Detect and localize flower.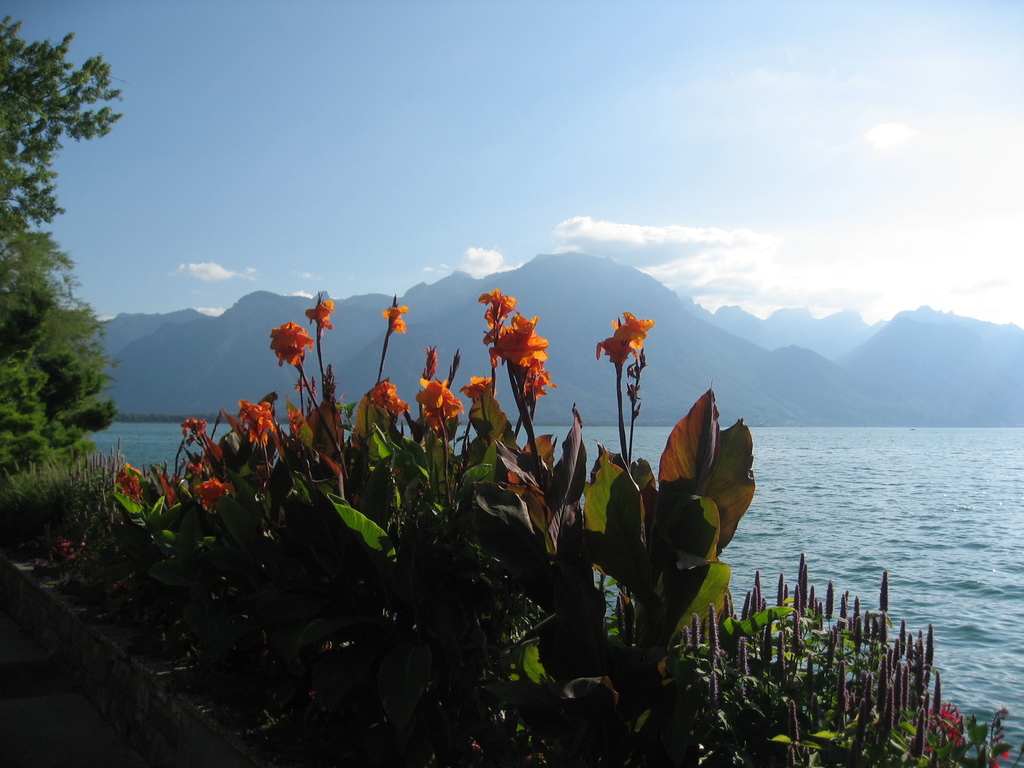
Localized at {"x1": 415, "y1": 374, "x2": 461, "y2": 429}.
